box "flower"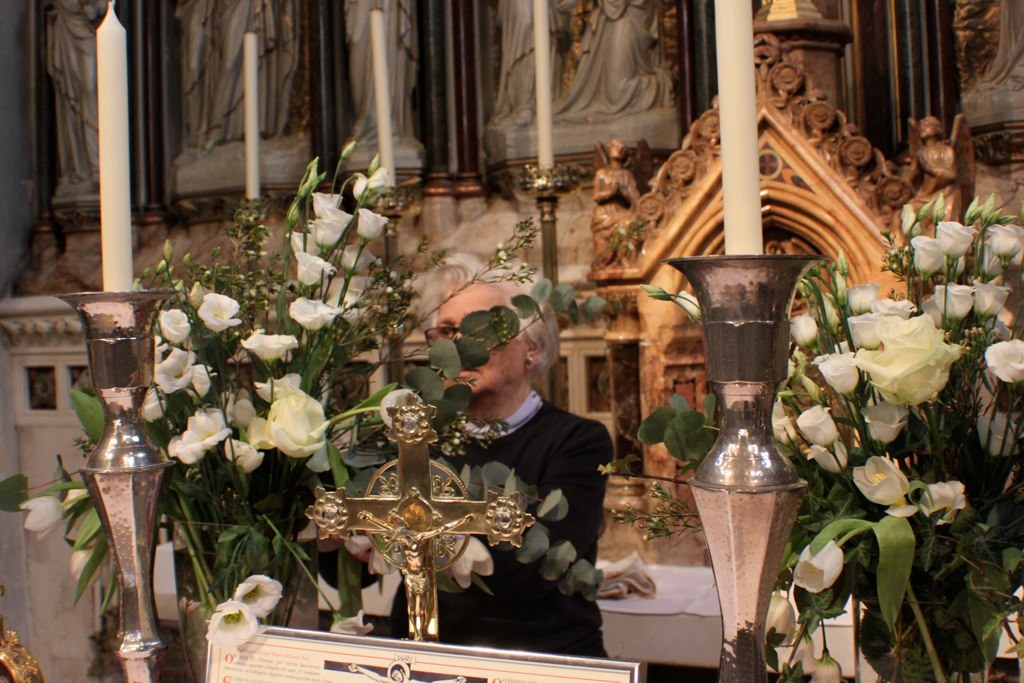
(245, 384, 318, 469)
